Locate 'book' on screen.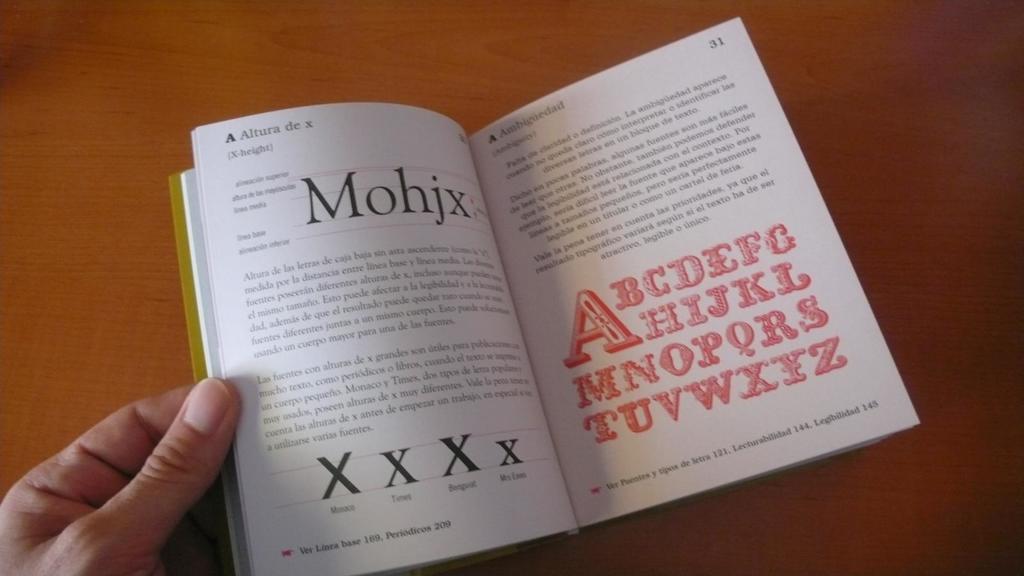
On screen at bbox=[165, 20, 922, 575].
